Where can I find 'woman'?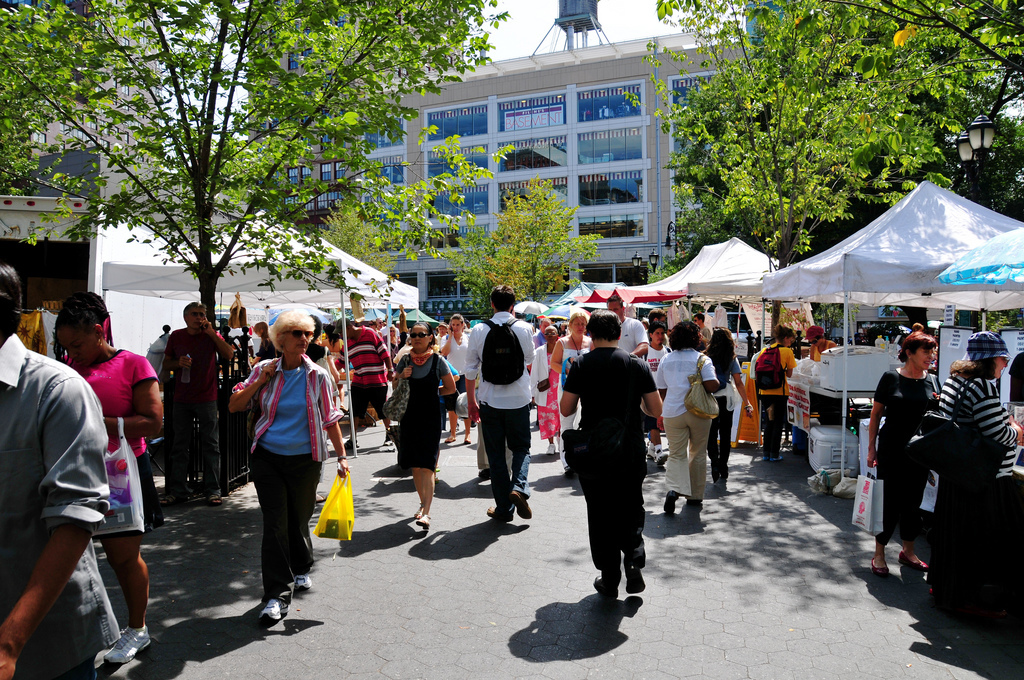
You can find it at <bbox>51, 292, 163, 665</bbox>.
